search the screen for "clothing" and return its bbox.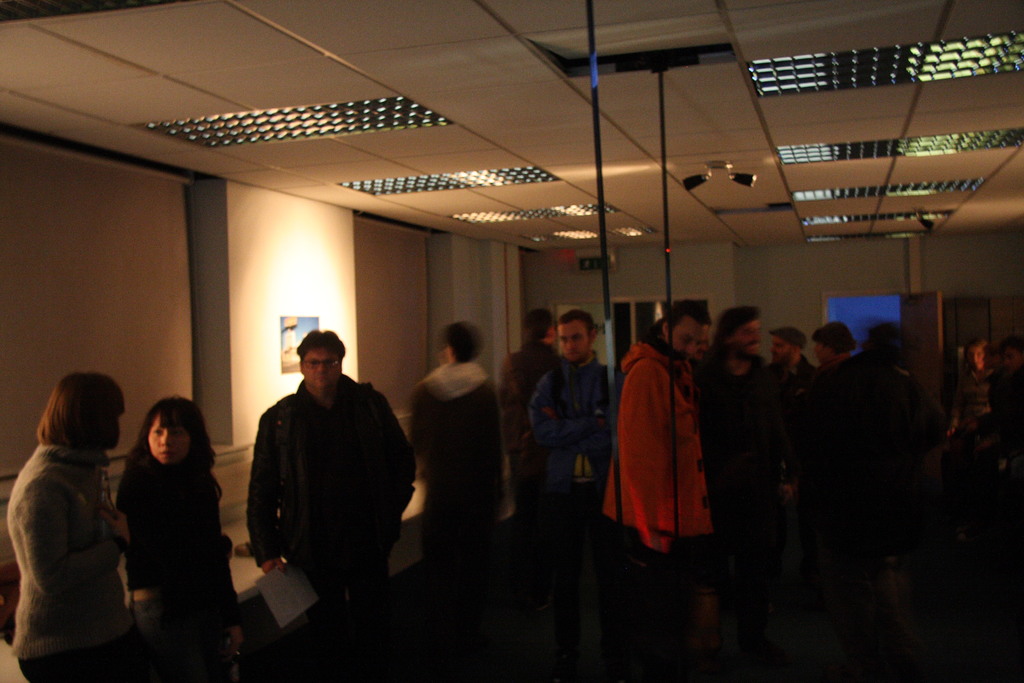
Found: select_region(410, 355, 504, 682).
